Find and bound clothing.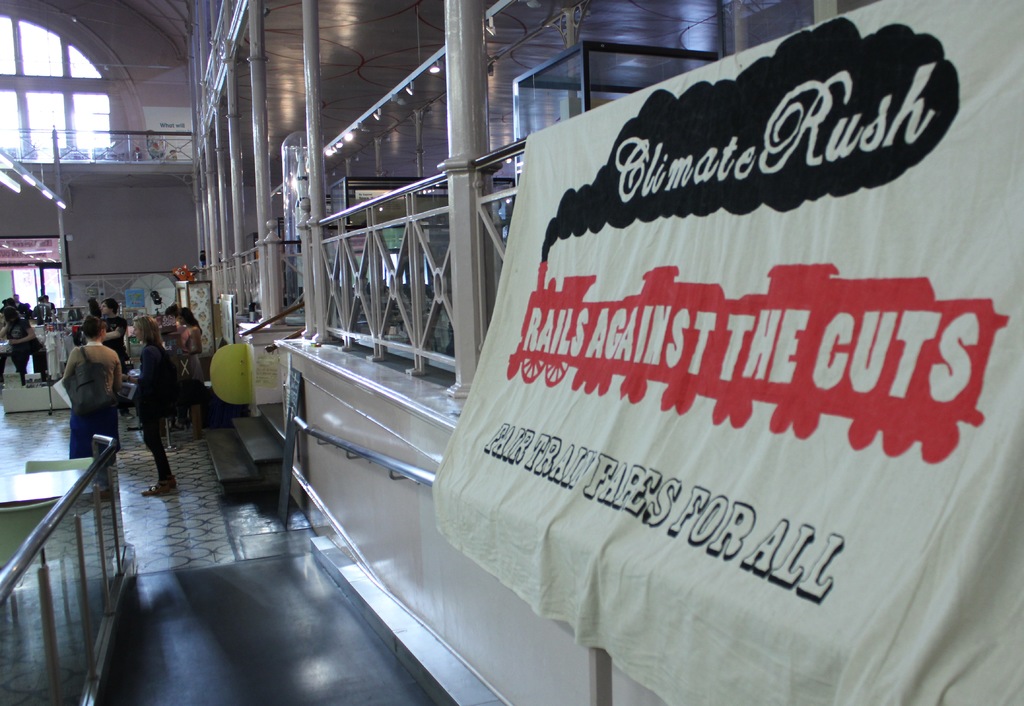
Bound: x1=33, y1=304, x2=47, y2=322.
